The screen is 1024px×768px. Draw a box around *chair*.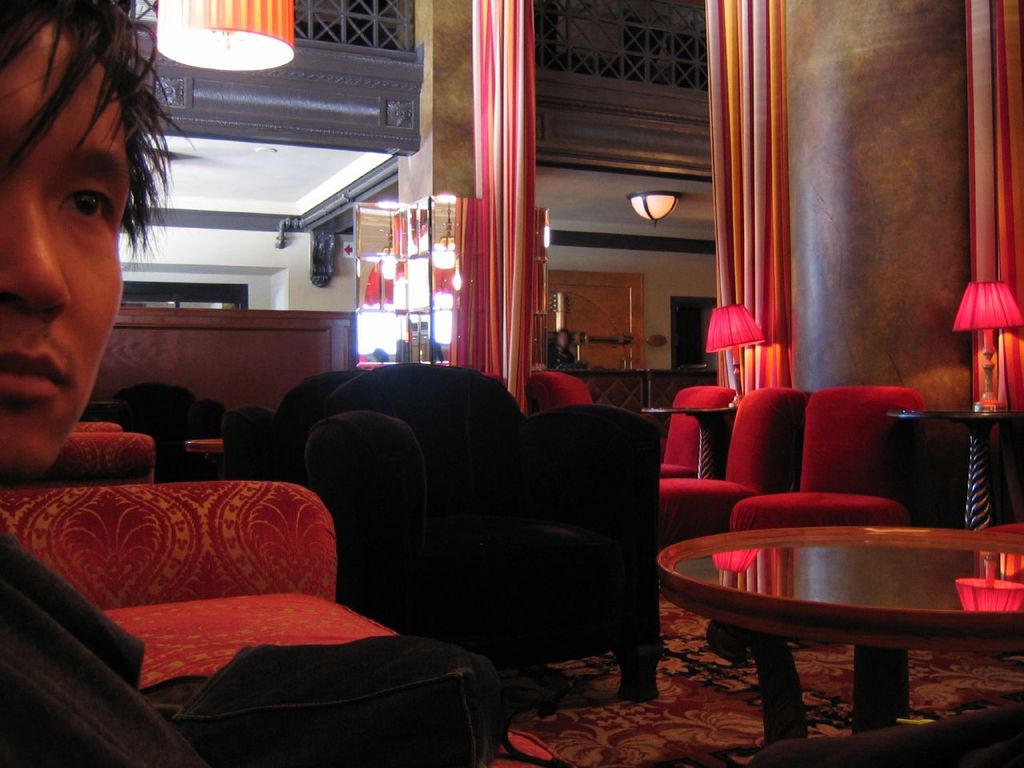
218, 371, 370, 481.
